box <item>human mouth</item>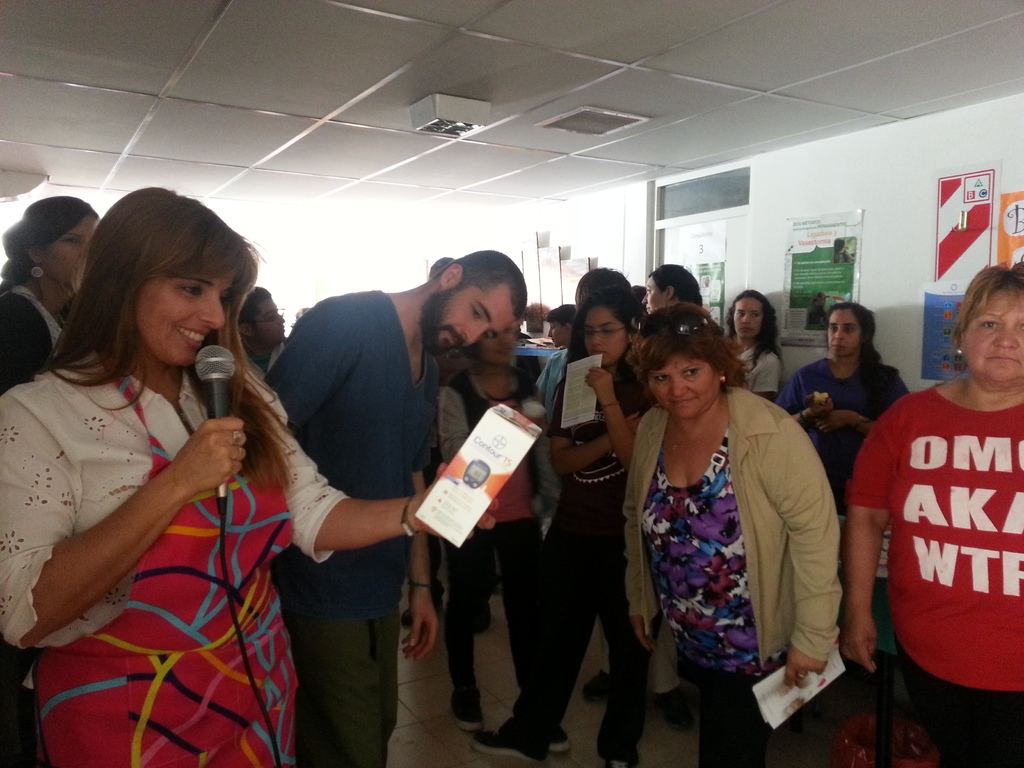
crop(833, 347, 845, 348)
